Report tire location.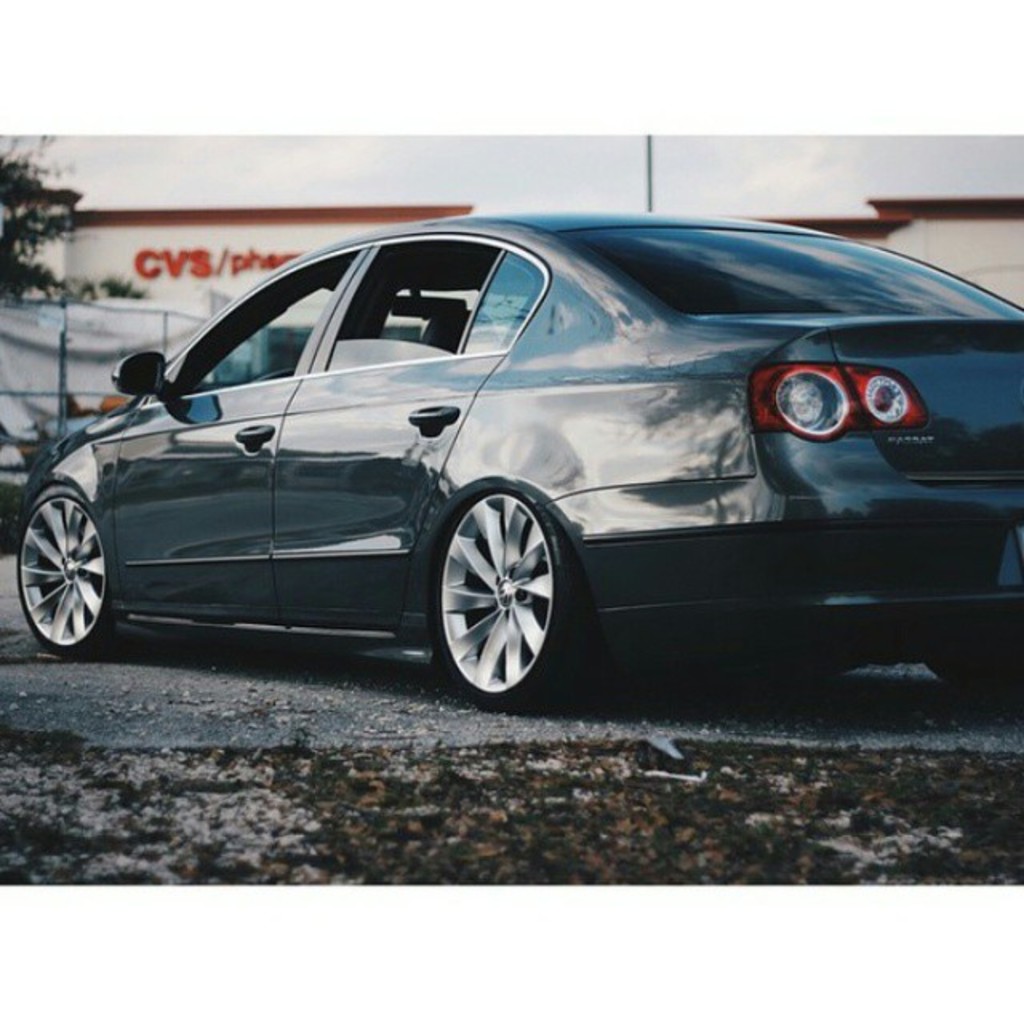
Report: [10, 483, 117, 650].
